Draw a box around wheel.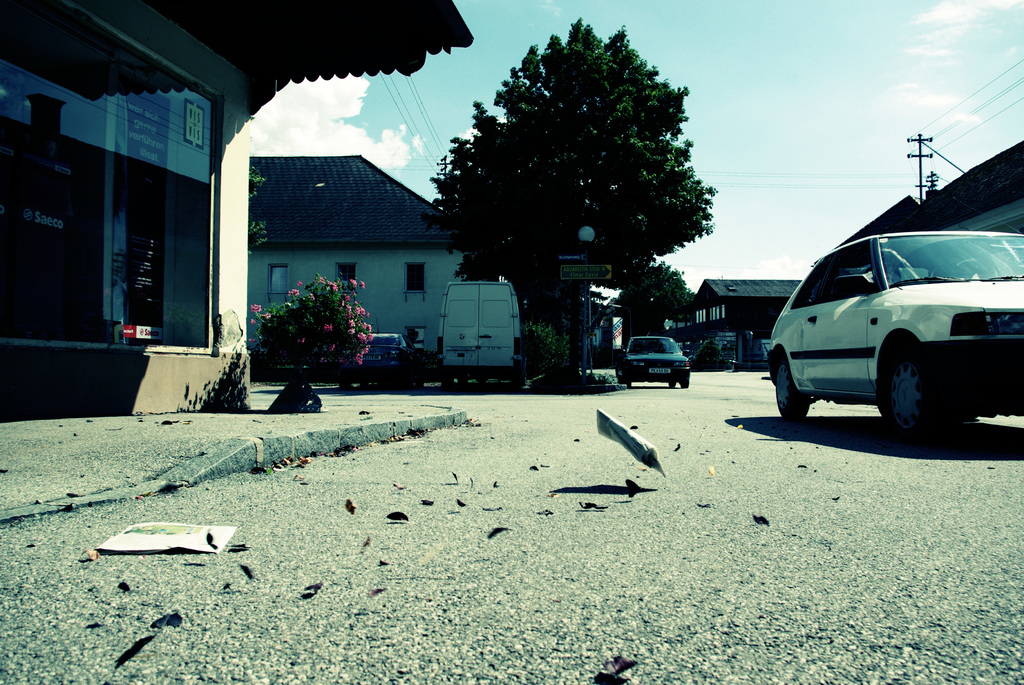
l=668, t=375, r=678, b=385.
